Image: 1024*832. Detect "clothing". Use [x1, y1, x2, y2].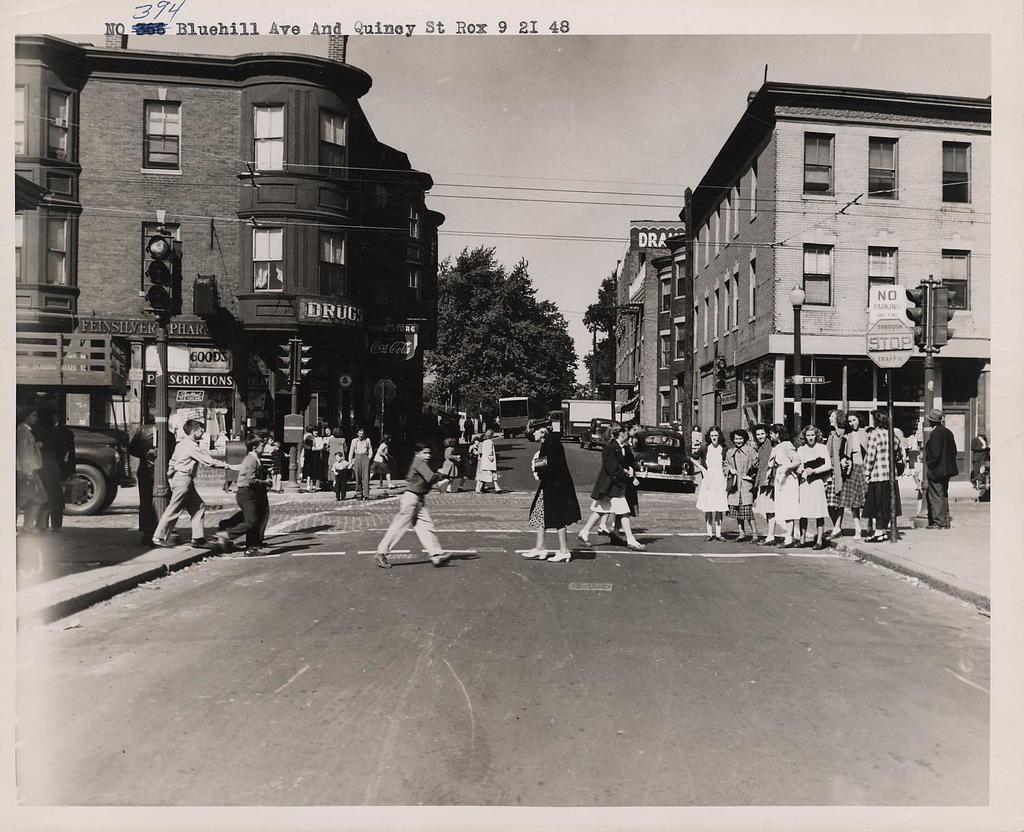
[376, 488, 446, 558].
